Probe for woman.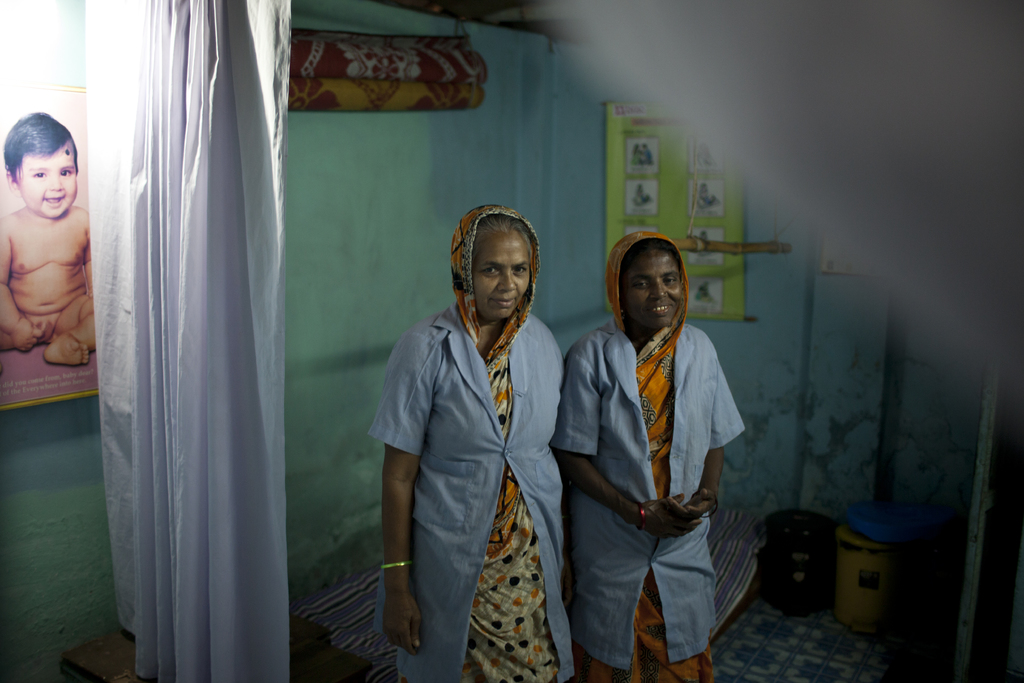
Probe result: [left=367, top=204, right=573, bottom=682].
